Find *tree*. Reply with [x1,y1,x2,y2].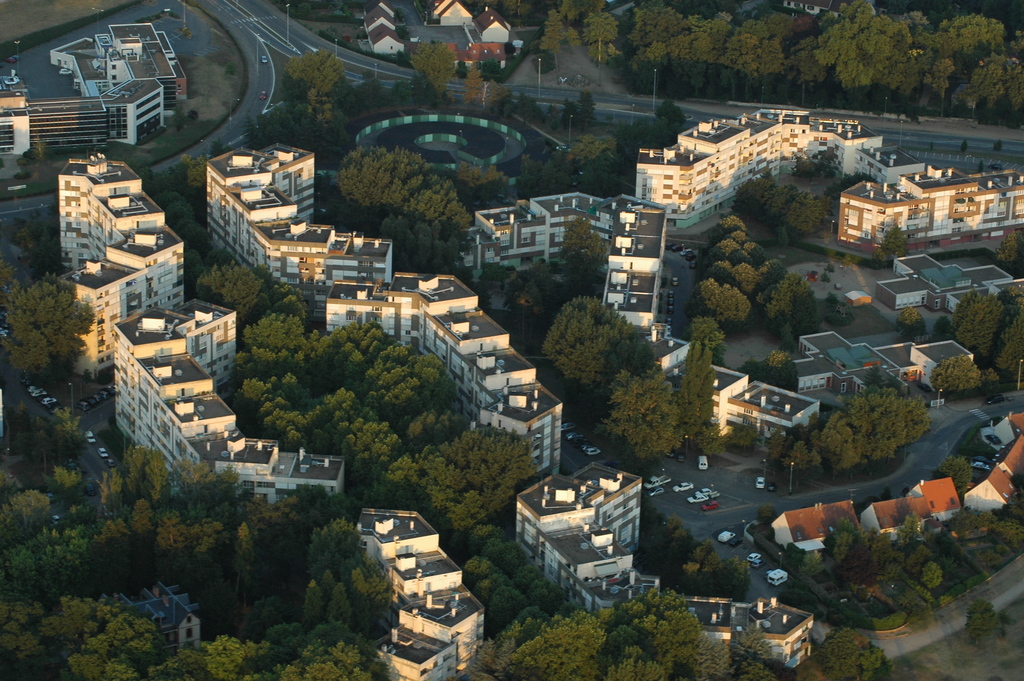
[584,10,618,65].
